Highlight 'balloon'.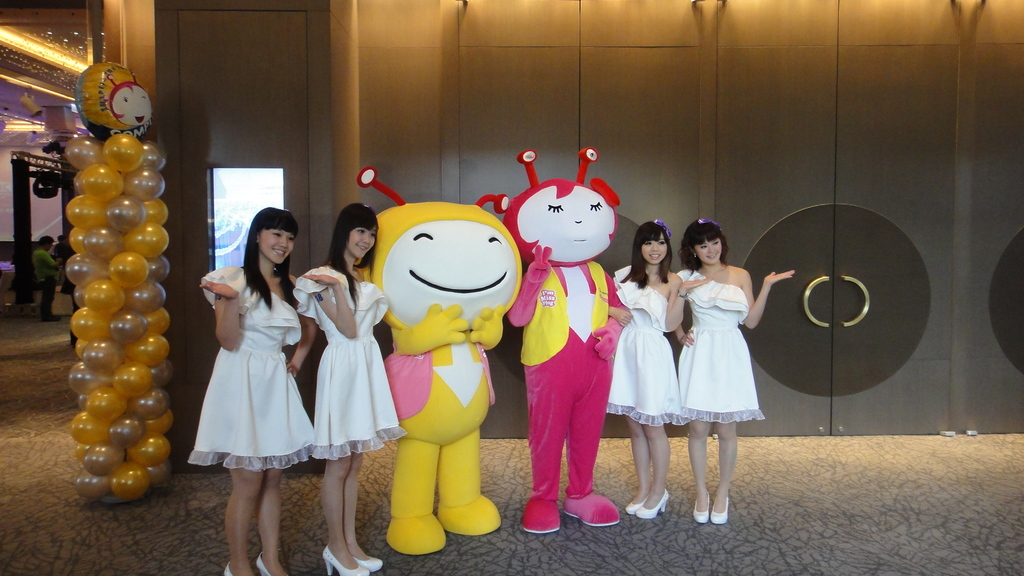
Highlighted region: rect(72, 309, 115, 342).
